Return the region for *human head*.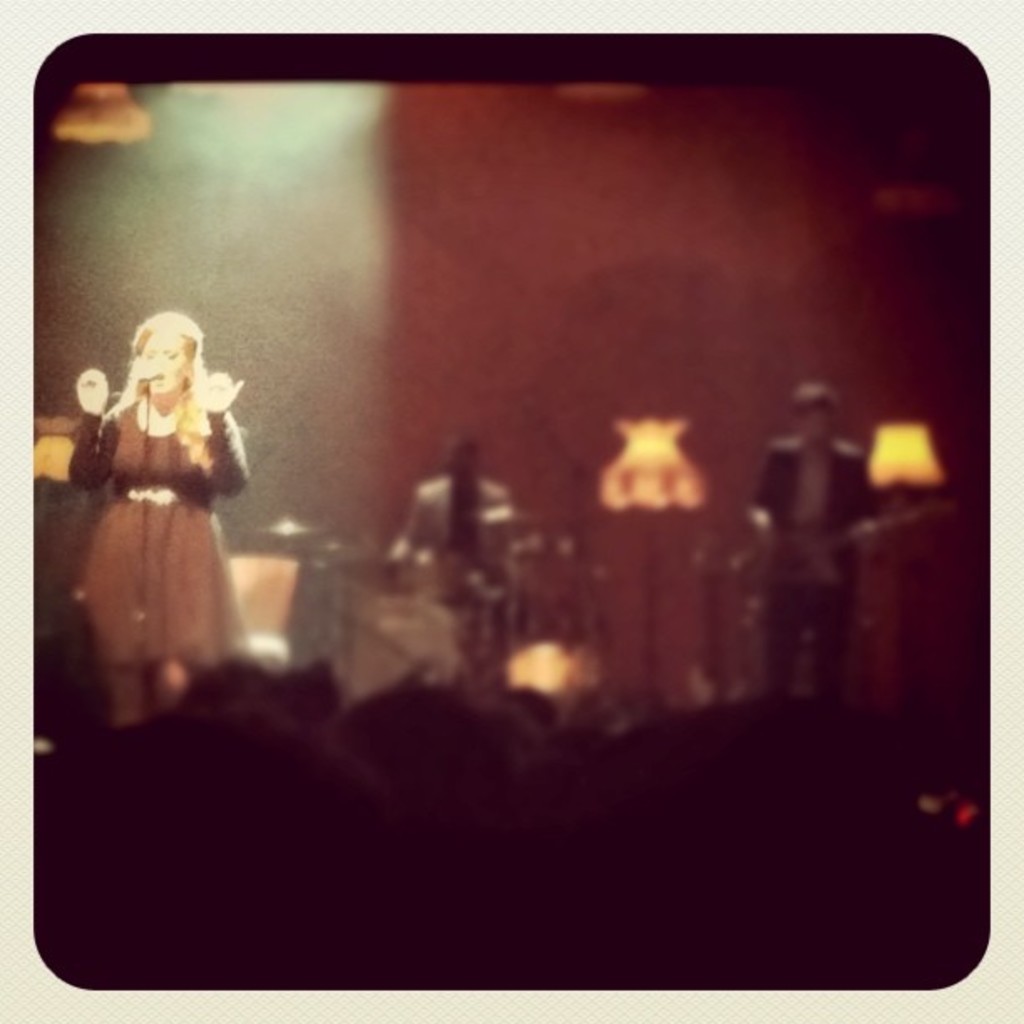
left=105, top=300, right=219, bottom=425.
